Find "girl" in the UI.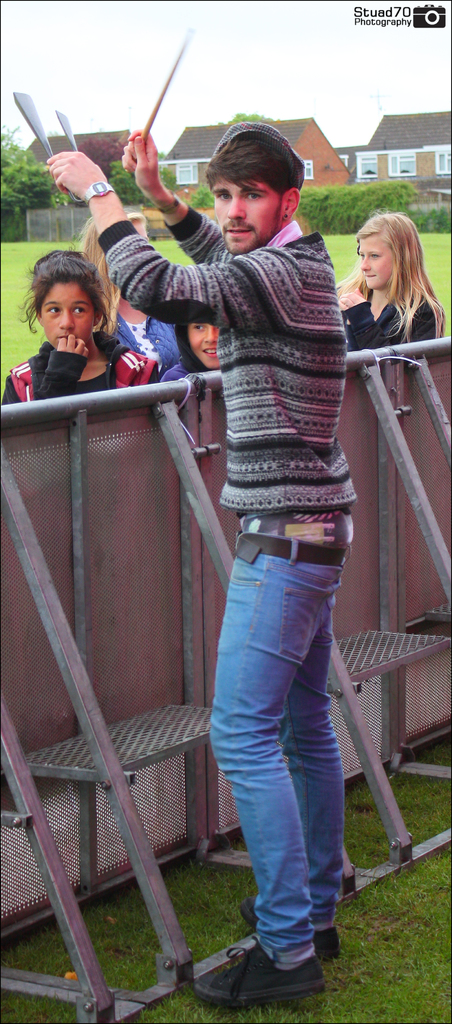
UI element at (left=335, top=209, right=451, bottom=356).
